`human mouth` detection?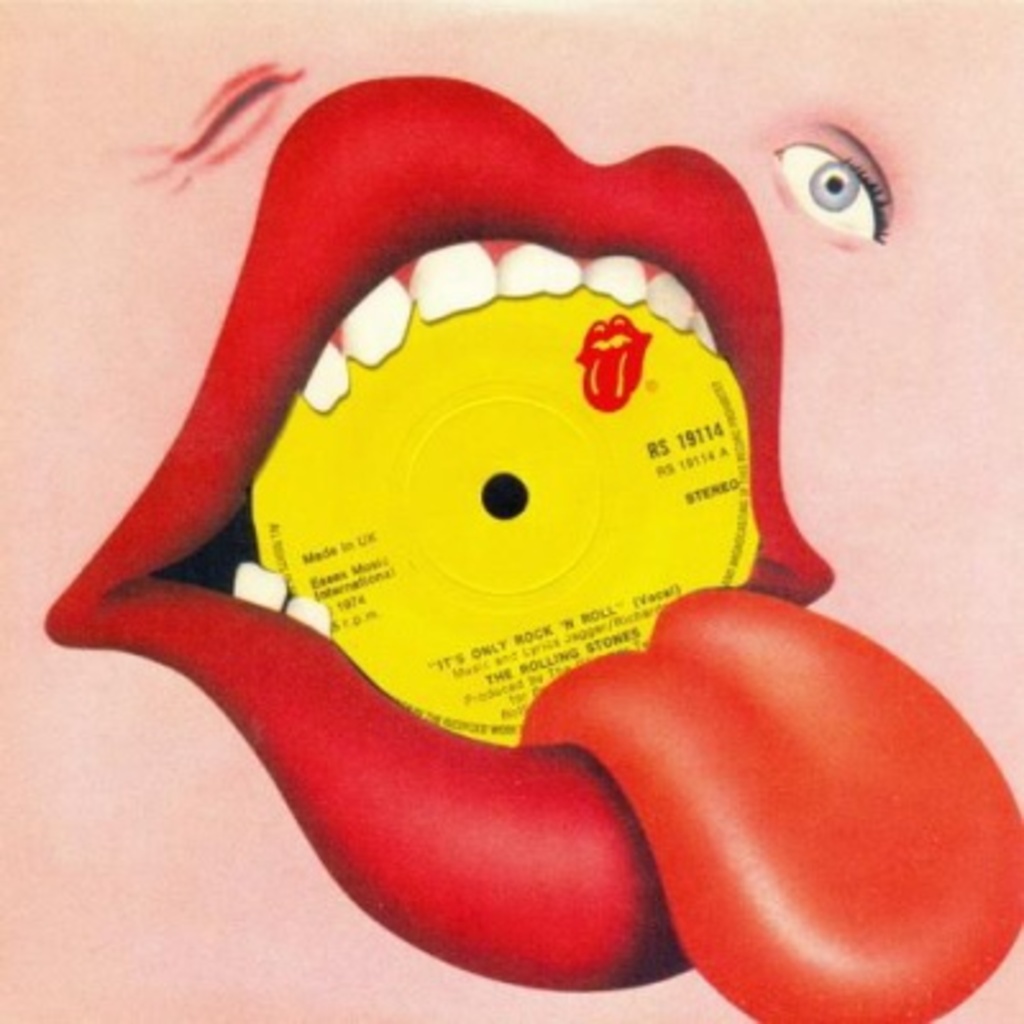
{"left": 118, "top": 148, "right": 758, "bottom": 701}
